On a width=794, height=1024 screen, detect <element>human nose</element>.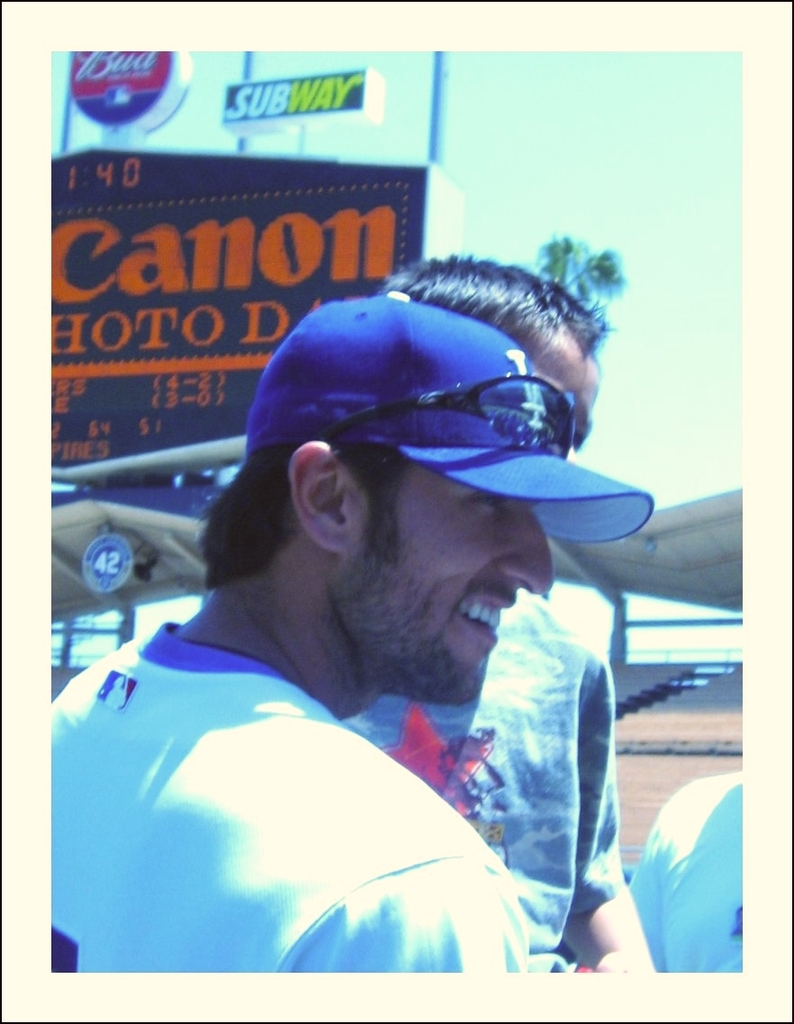
{"left": 501, "top": 512, "right": 554, "bottom": 593}.
